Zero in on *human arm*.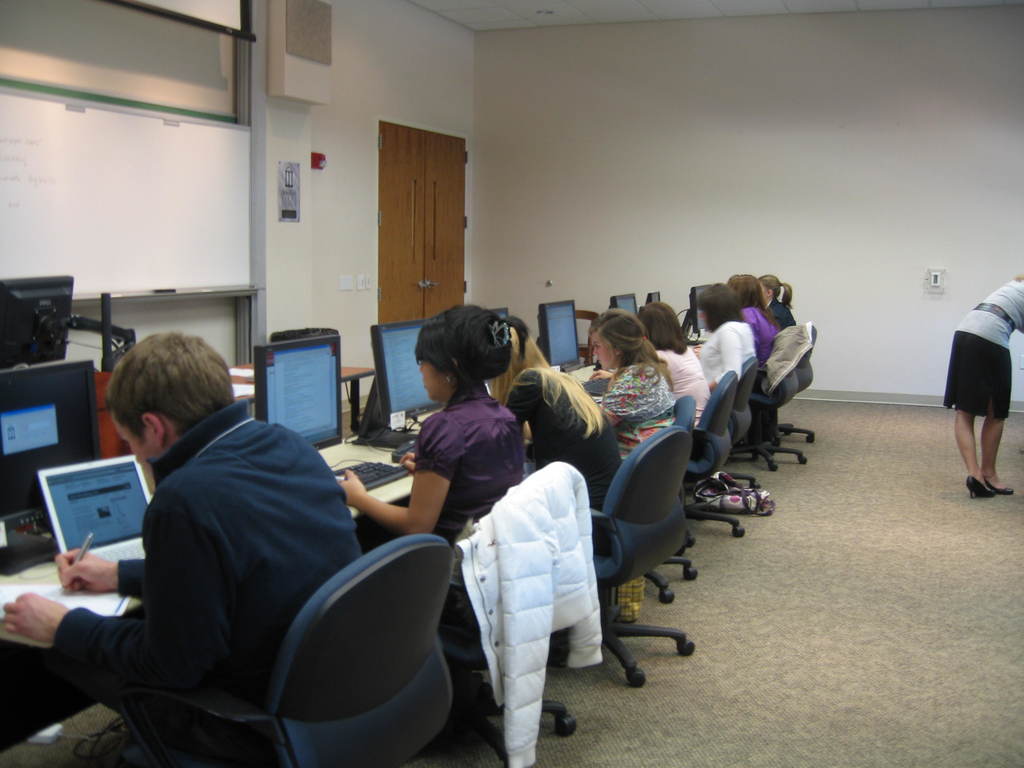
Zeroed in: x1=508 y1=371 x2=531 y2=426.
